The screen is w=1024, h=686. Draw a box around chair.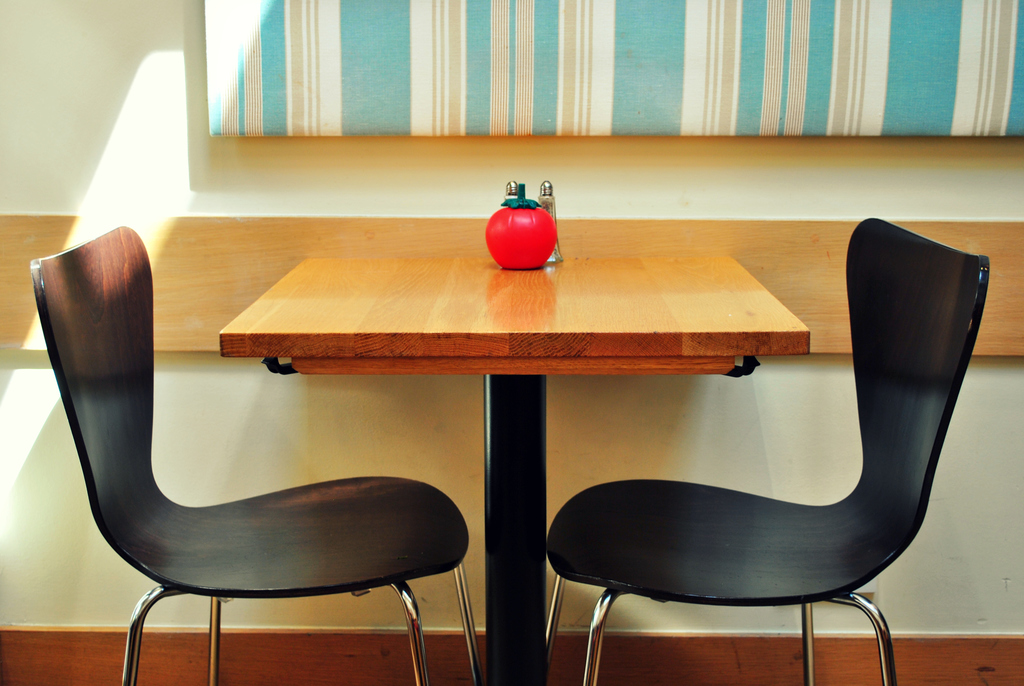
(x1=2, y1=252, x2=490, y2=682).
